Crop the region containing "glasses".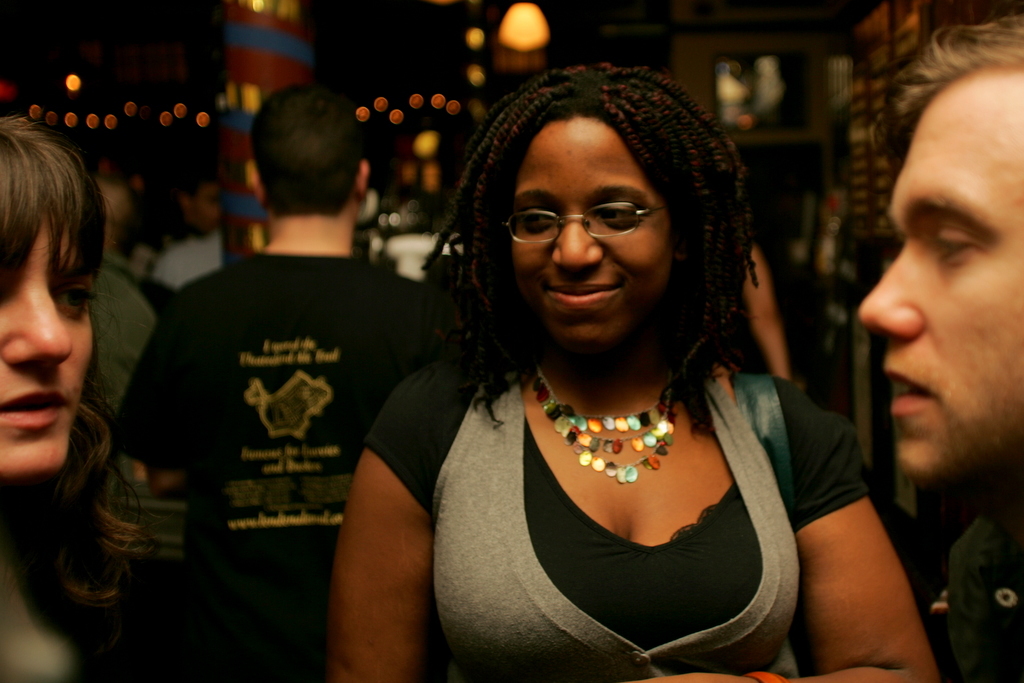
Crop region: 489:179:695:260.
